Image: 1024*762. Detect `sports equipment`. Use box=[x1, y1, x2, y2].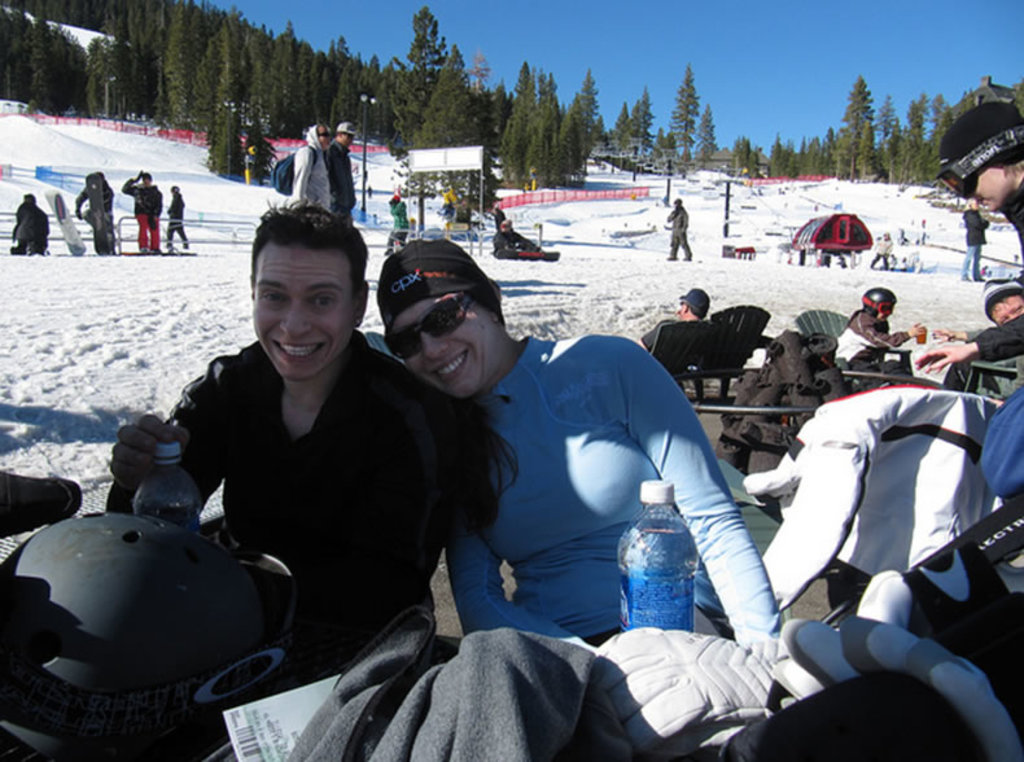
box=[940, 104, 1023, 201].
